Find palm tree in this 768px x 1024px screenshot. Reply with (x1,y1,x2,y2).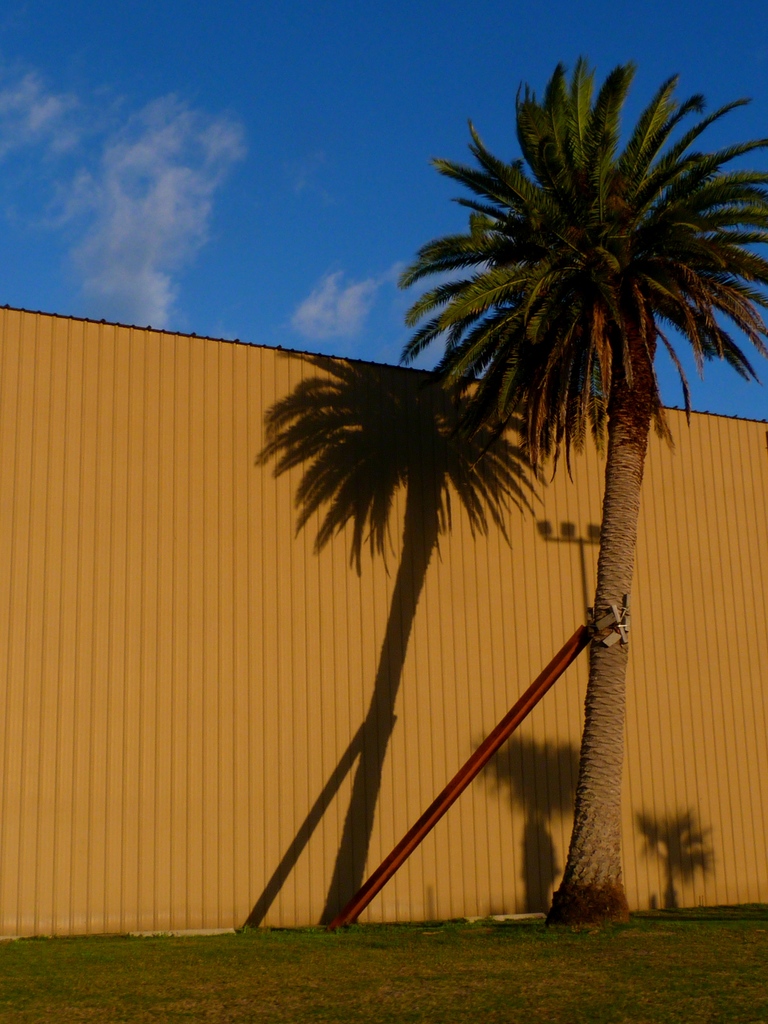
(421,72,736,886).
